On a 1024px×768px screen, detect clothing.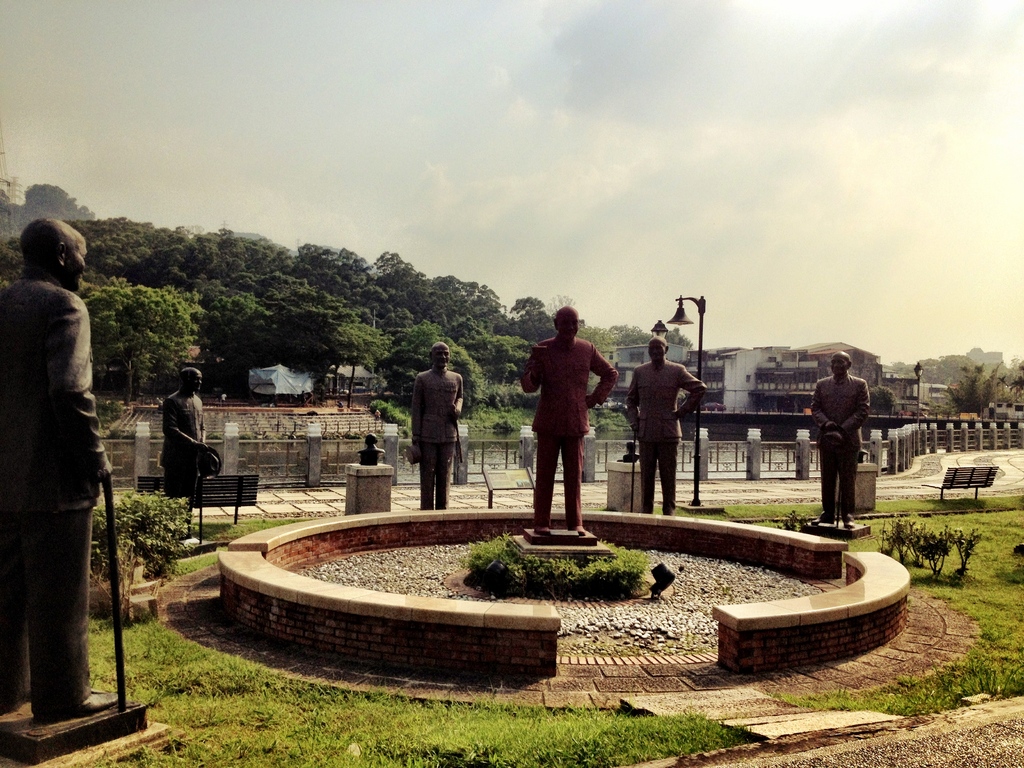
{"left": 5, "top": 177, "right": 109, "bottom": 699}.
